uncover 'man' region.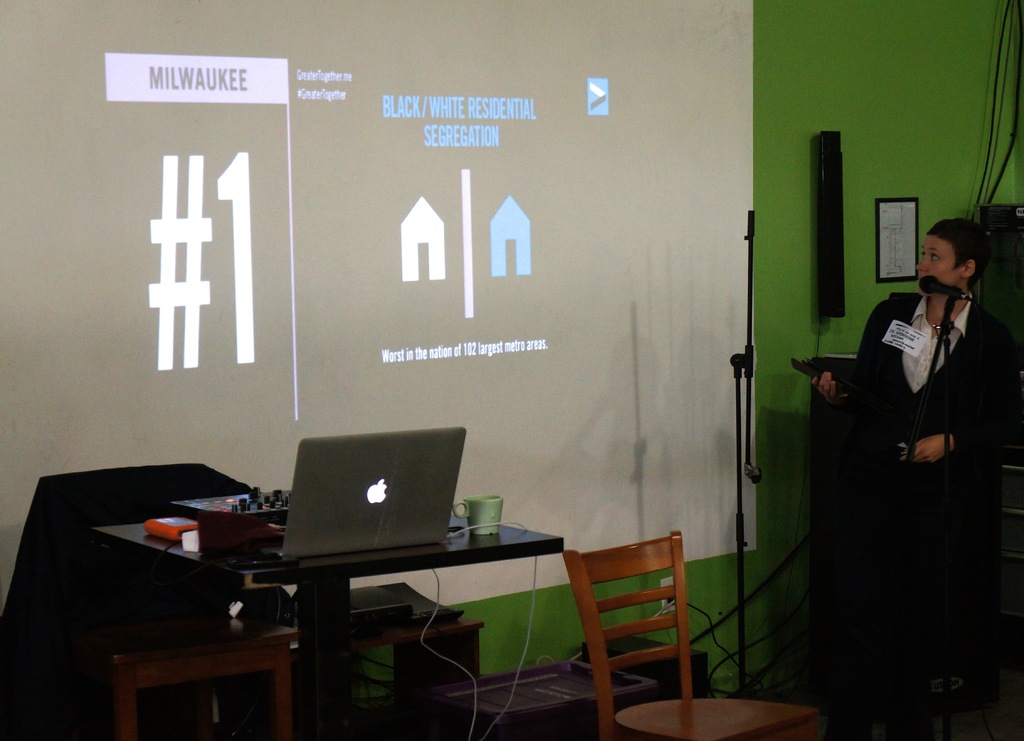
Uncovered: {"x1": 803, "y1": 195, "x2": 999, "y2": 700}.
